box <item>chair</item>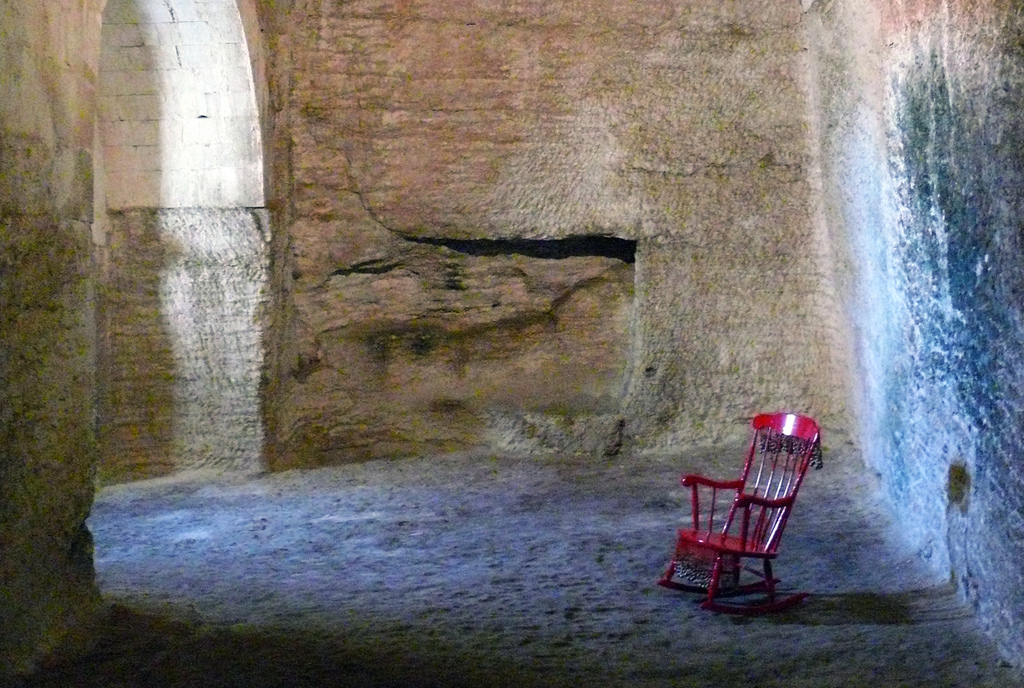
select_region(663, 416, 822, 625)
